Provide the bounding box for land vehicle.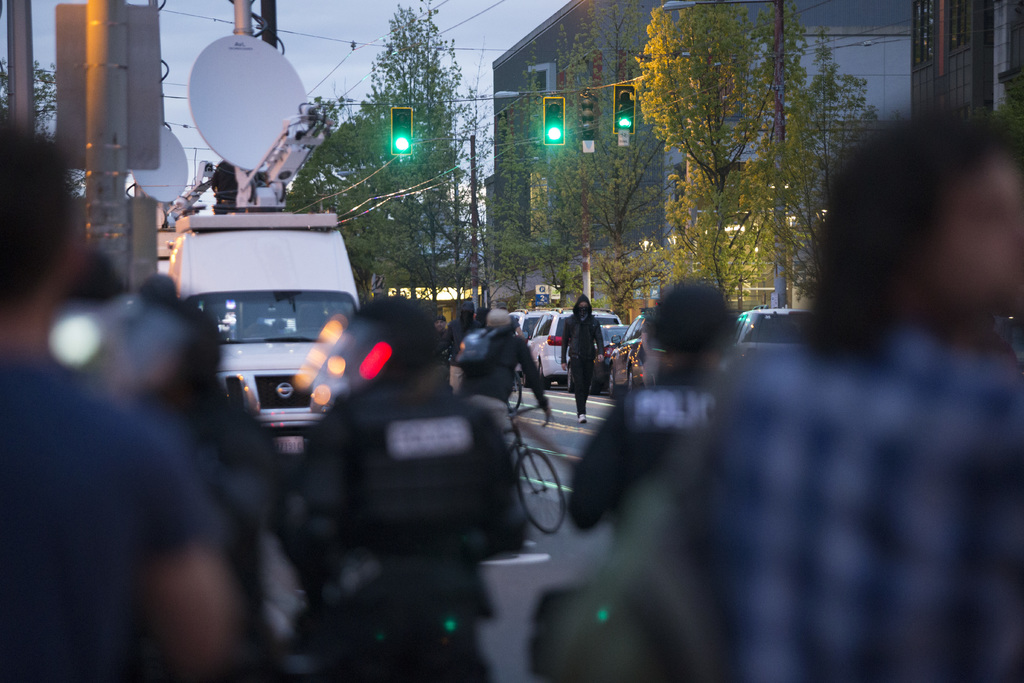
[x1=528, y1=304, x2=628, y2=391].
